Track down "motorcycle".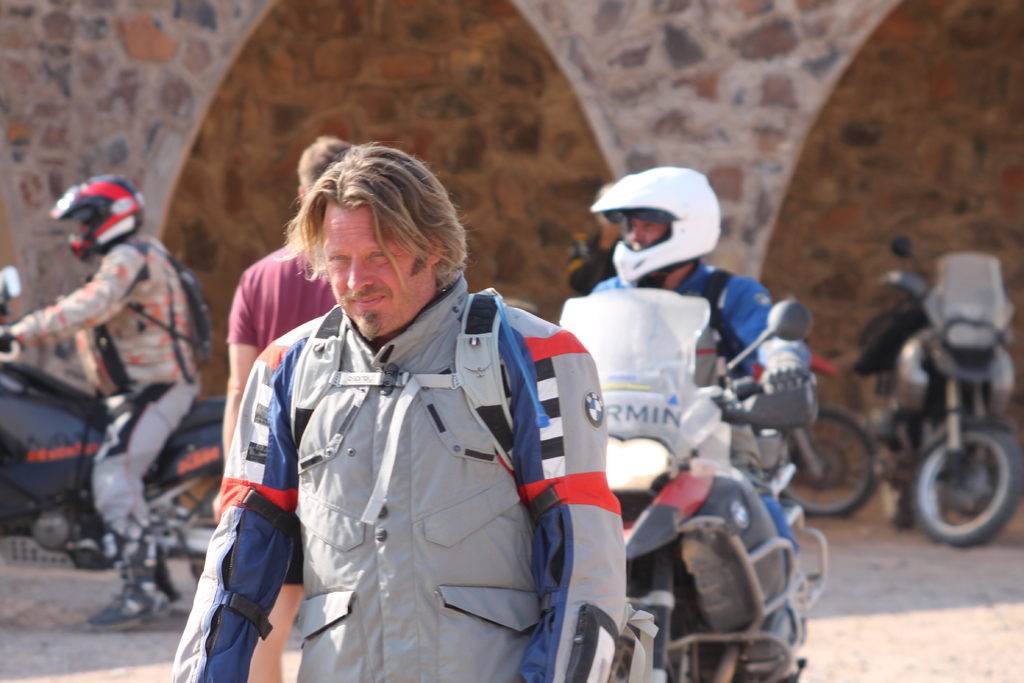
Tracked to bbox(0, 259, 227, 579).
